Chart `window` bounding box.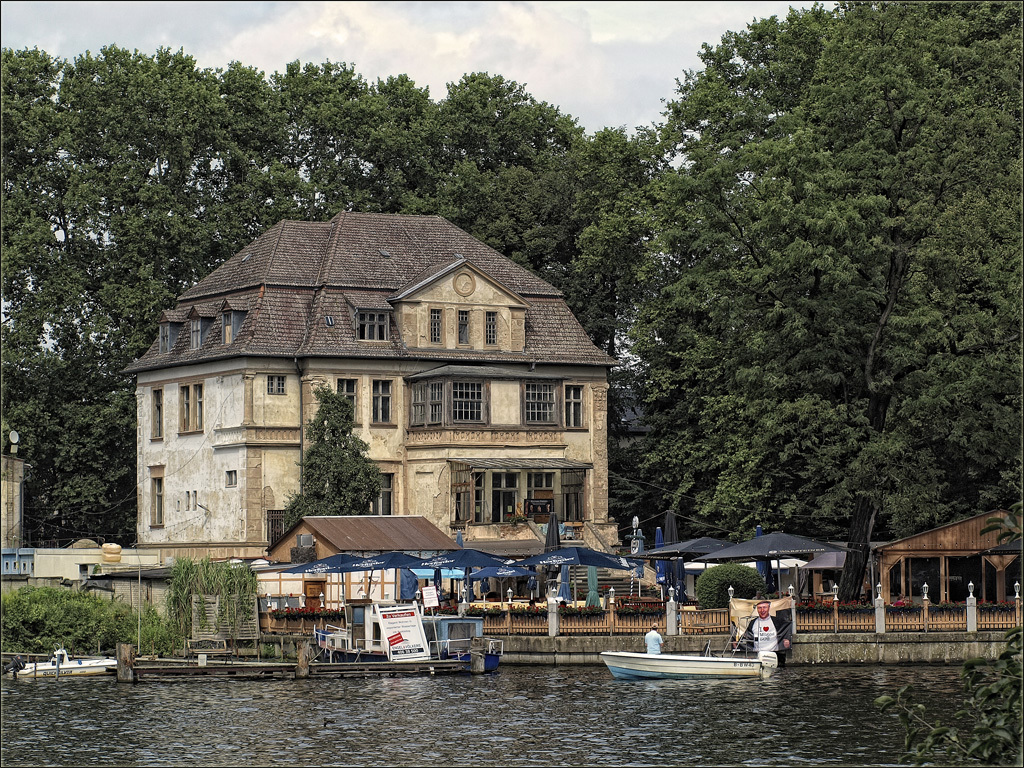
Charted: [x1=145, y1=466, x2=164, y2=528].
